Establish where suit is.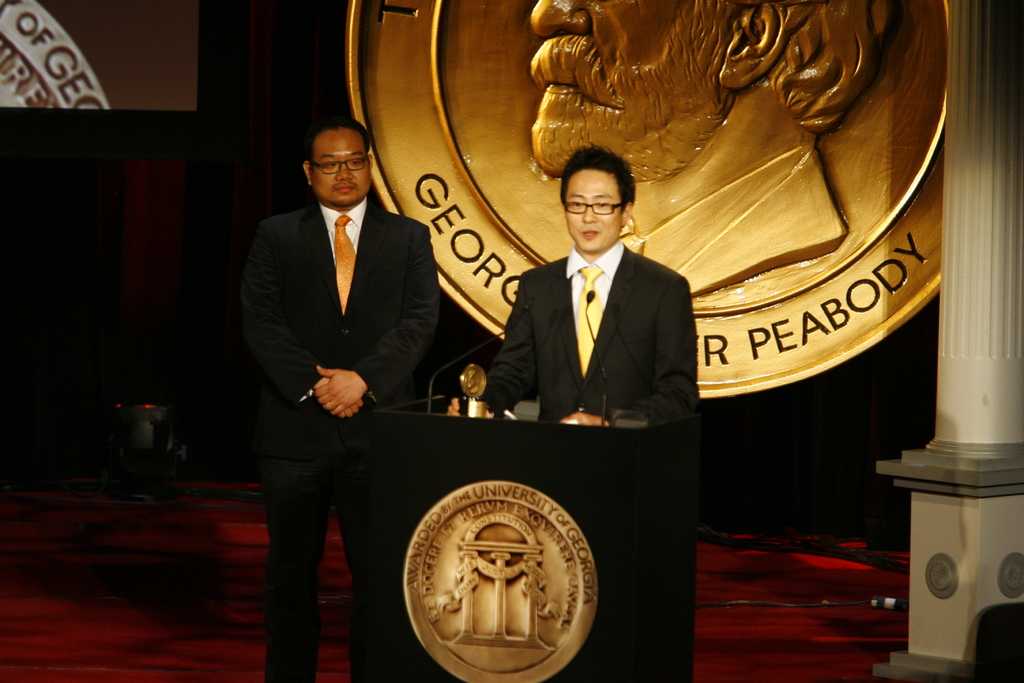
Established at <region>222, 152, 417, 670</region>.
